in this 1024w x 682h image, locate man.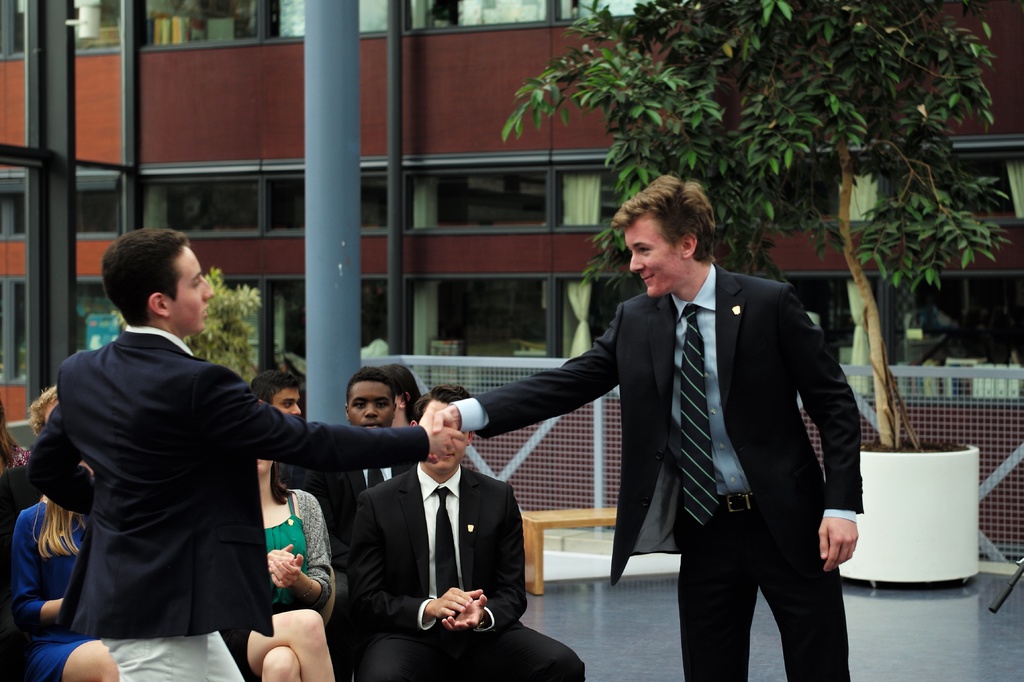
Bounding box: left=294, top=362, right=416, bottom=651.
